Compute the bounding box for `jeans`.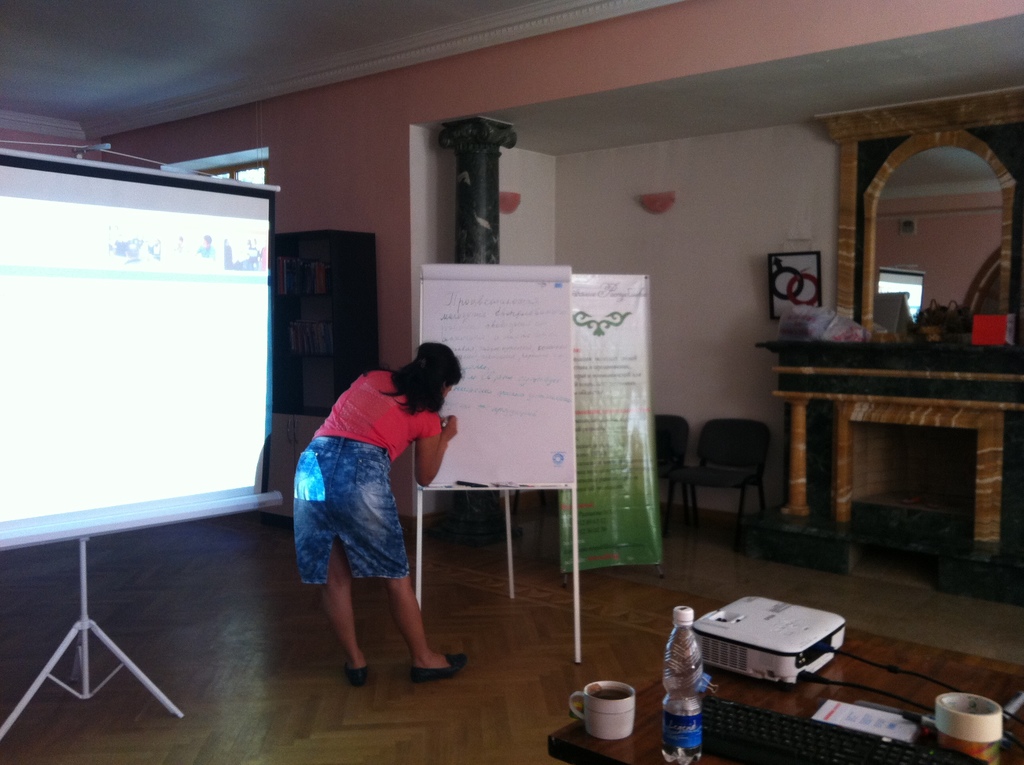
bbox(292, 440, 412, 584).
